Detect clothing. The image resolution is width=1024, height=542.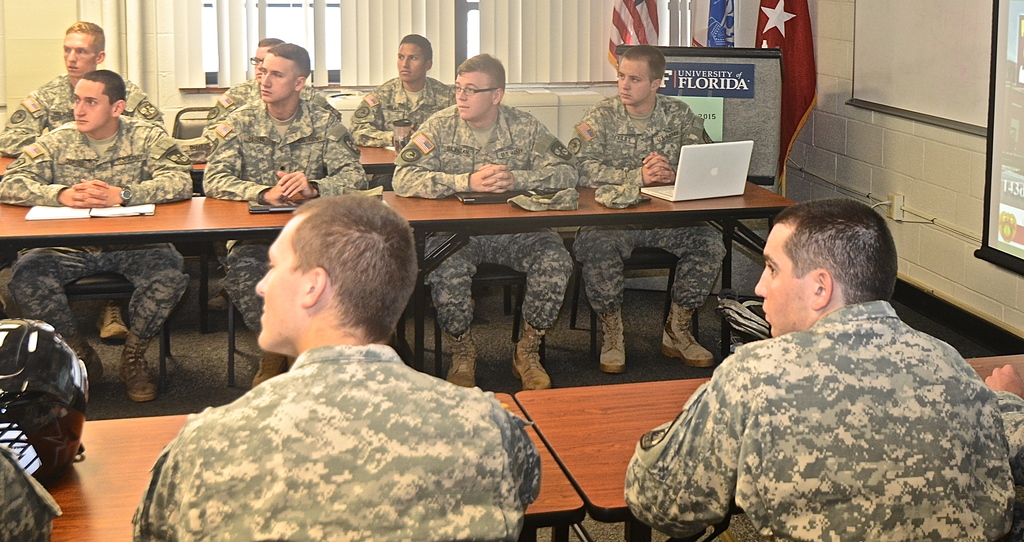
{"left": 193, "top": 81, "right": 352, "bottom": 141}.
